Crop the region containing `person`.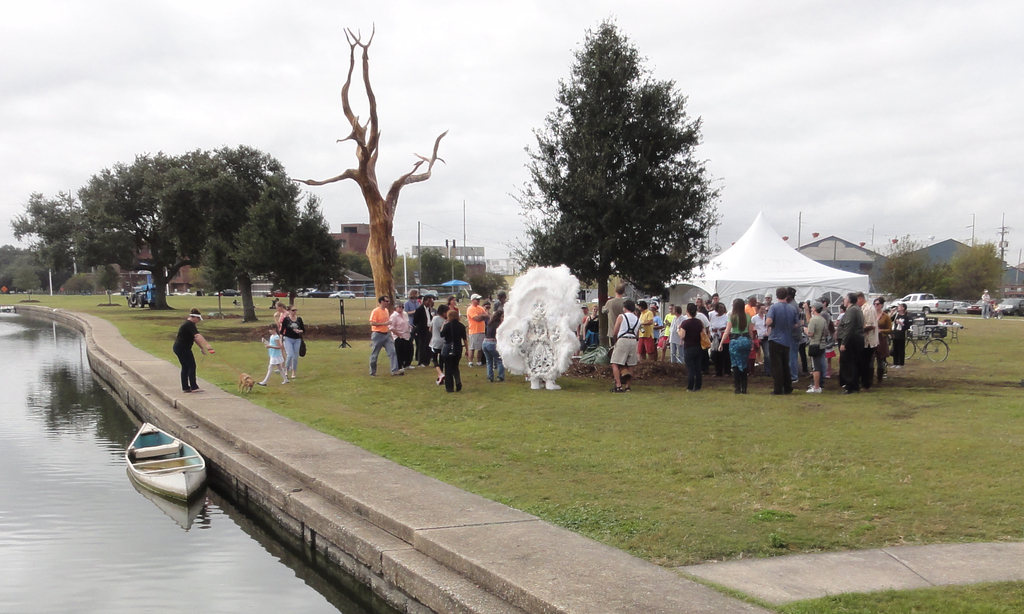
Crop region: region(868, 294, 891, 377).
